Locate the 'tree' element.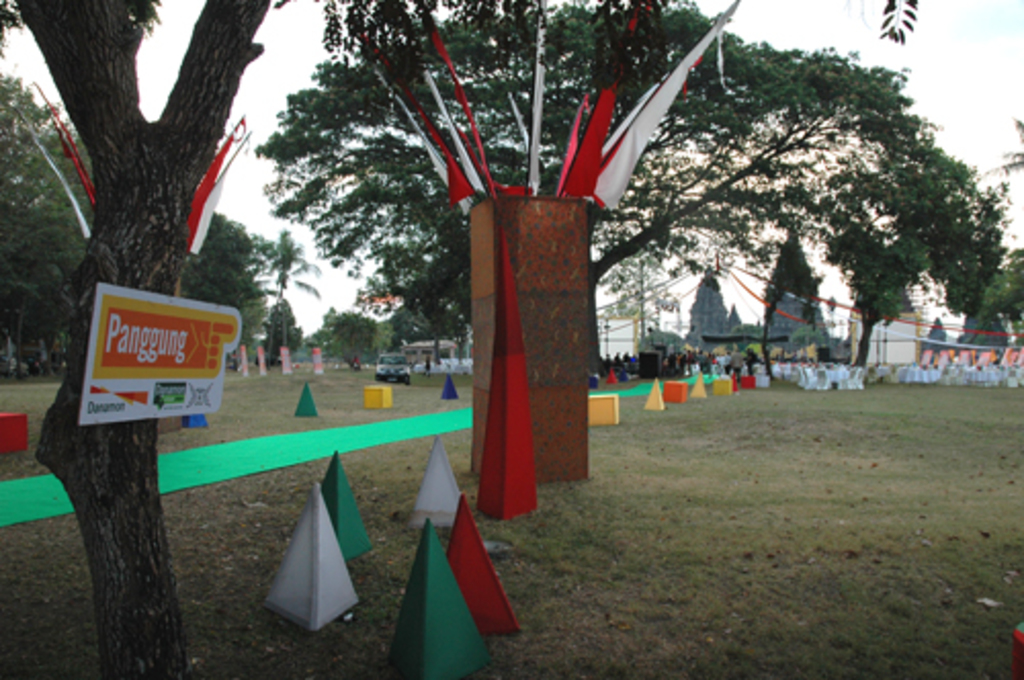
Element bbox: BBox(0, 74, 96, 379).
